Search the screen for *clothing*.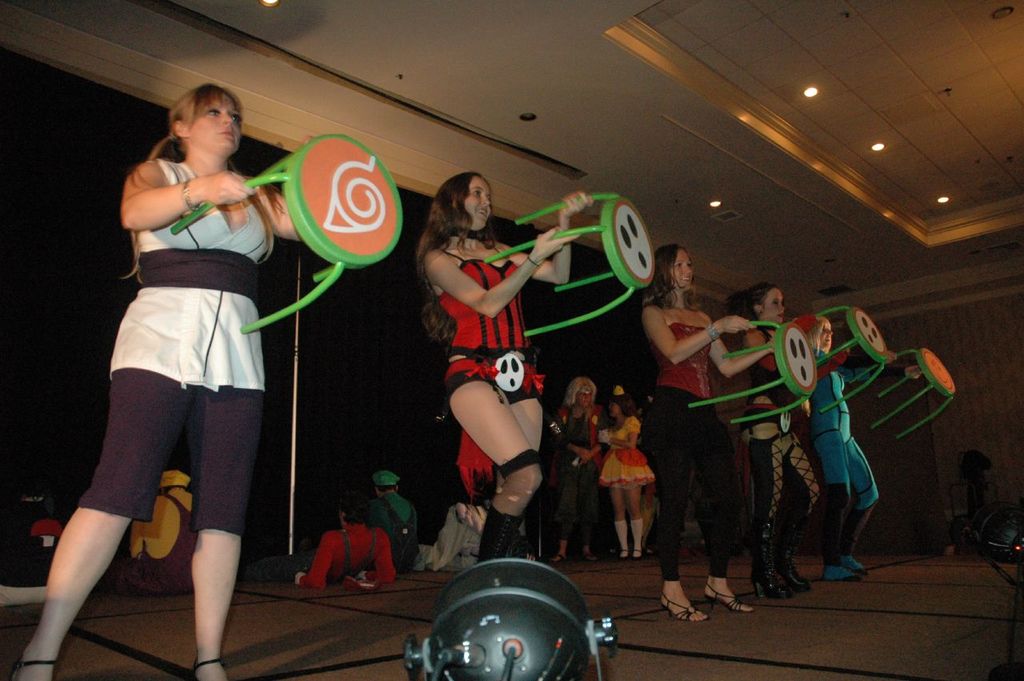
Found at (364,491,421,575).
